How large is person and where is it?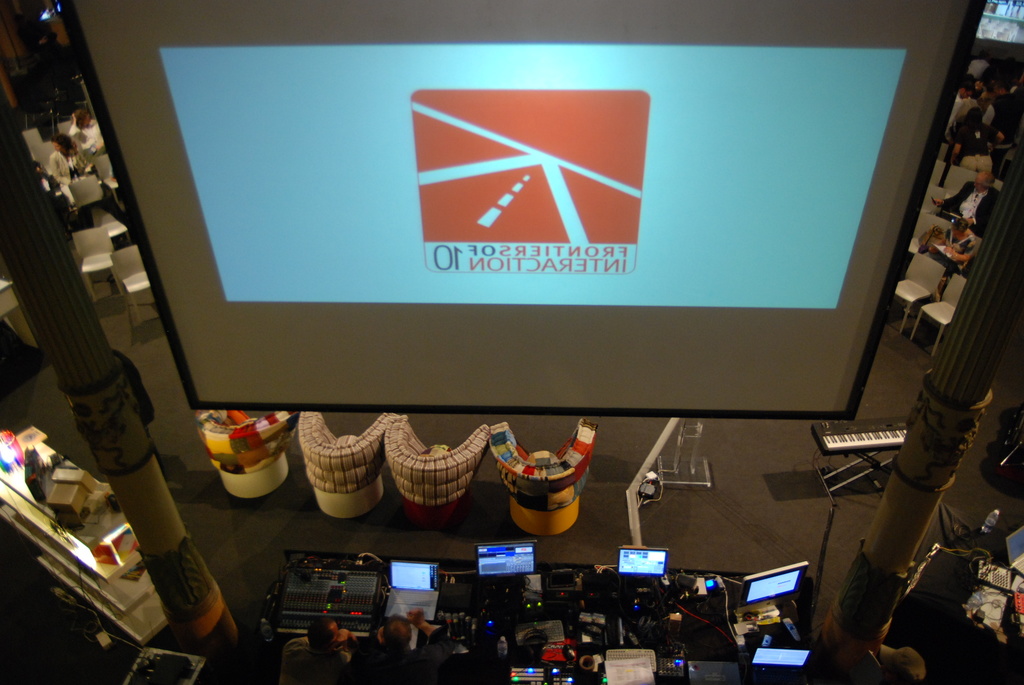
Bounding box: <bbox>932, 169, 1004, 235</bbox>.
